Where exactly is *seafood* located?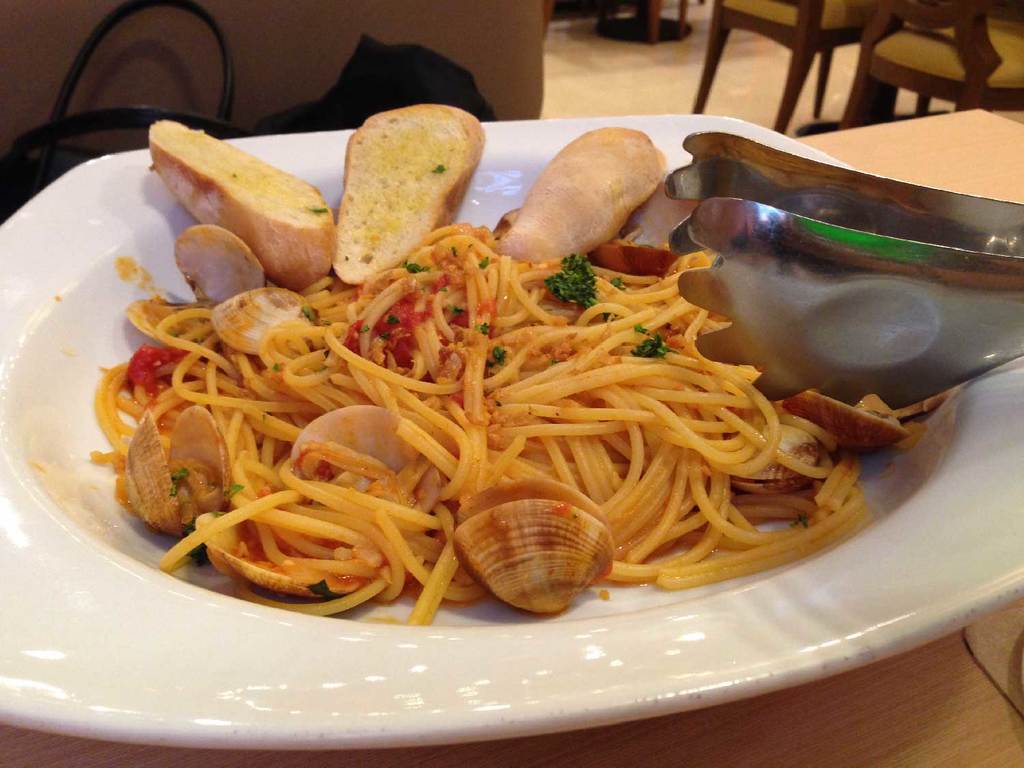
Its bounding box is region(777, 389, 912, 451).
